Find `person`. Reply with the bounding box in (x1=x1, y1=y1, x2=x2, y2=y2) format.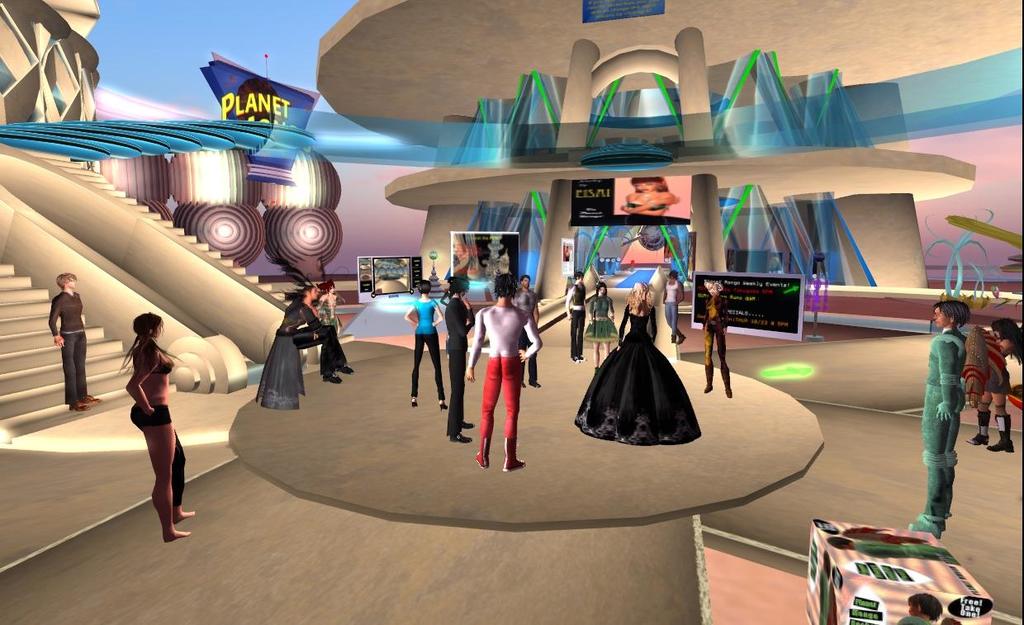
(x1=701, y1=279, x2=734, y2=398).
